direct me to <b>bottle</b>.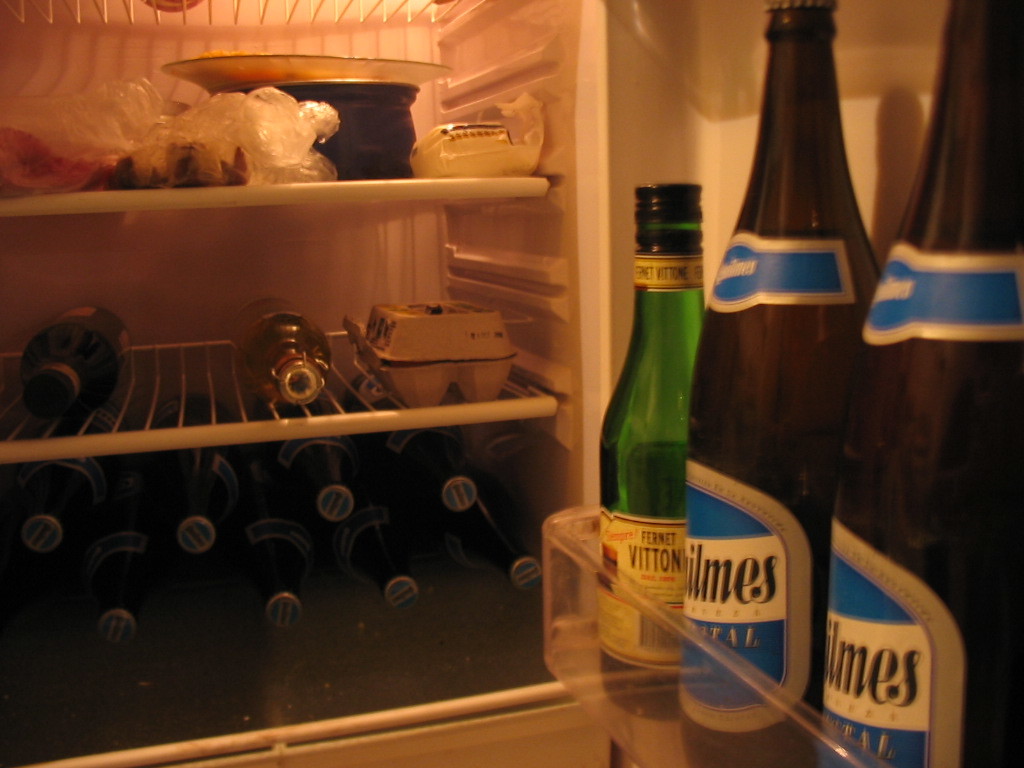
Direction: bbox=[292, 442, 358, 532].
